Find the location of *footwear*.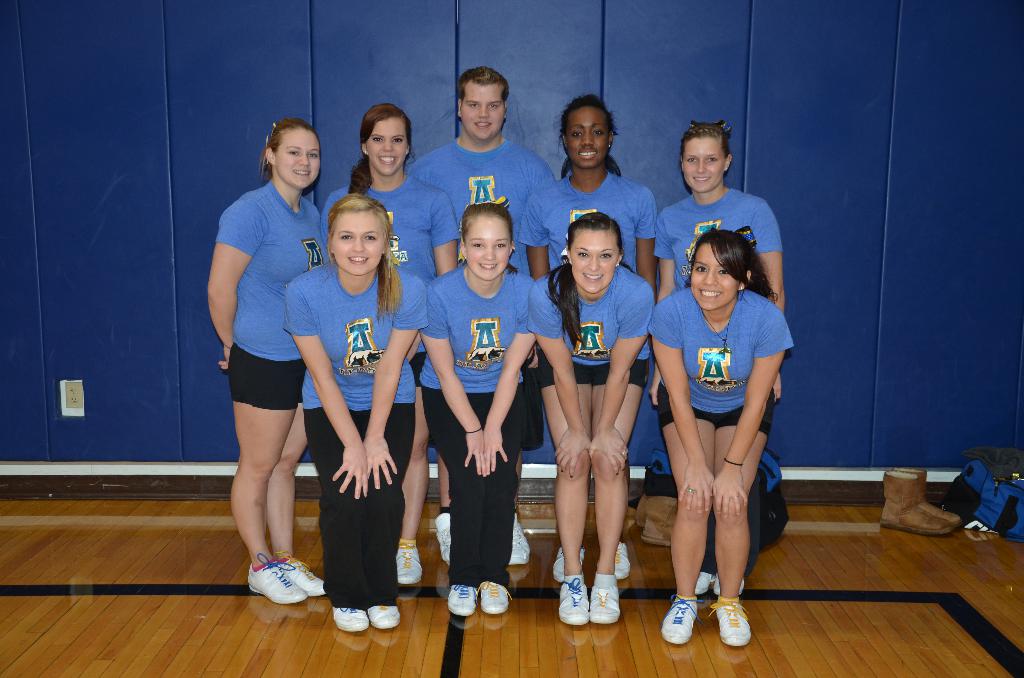
Location: (left=366, top=597, right=400, bottom=633).
